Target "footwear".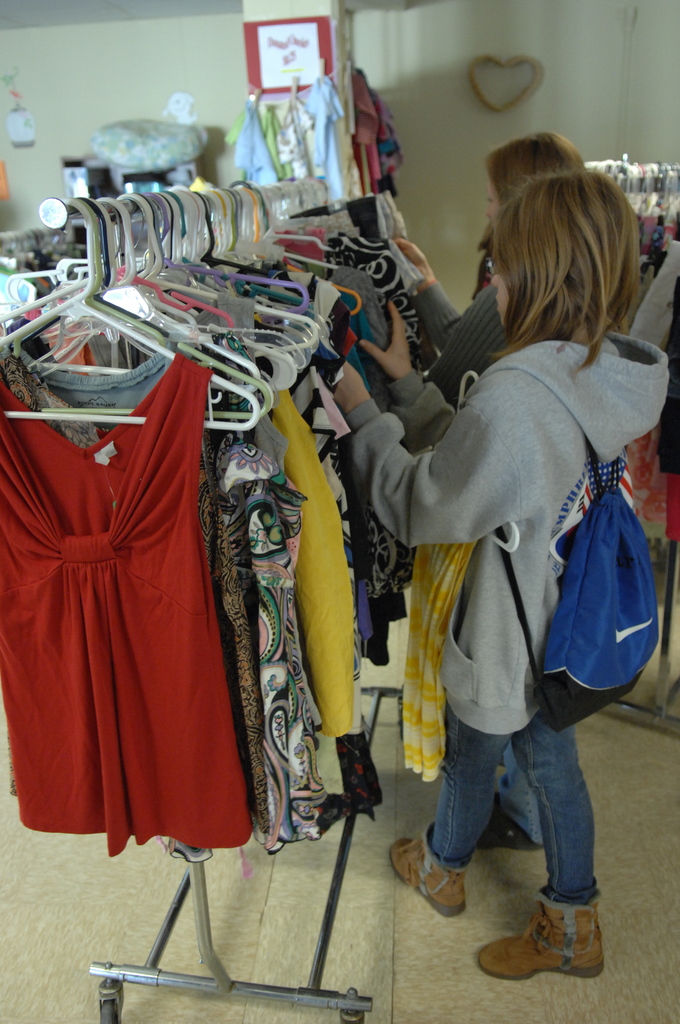
Target region: detection(476, 801, 547, 862).
